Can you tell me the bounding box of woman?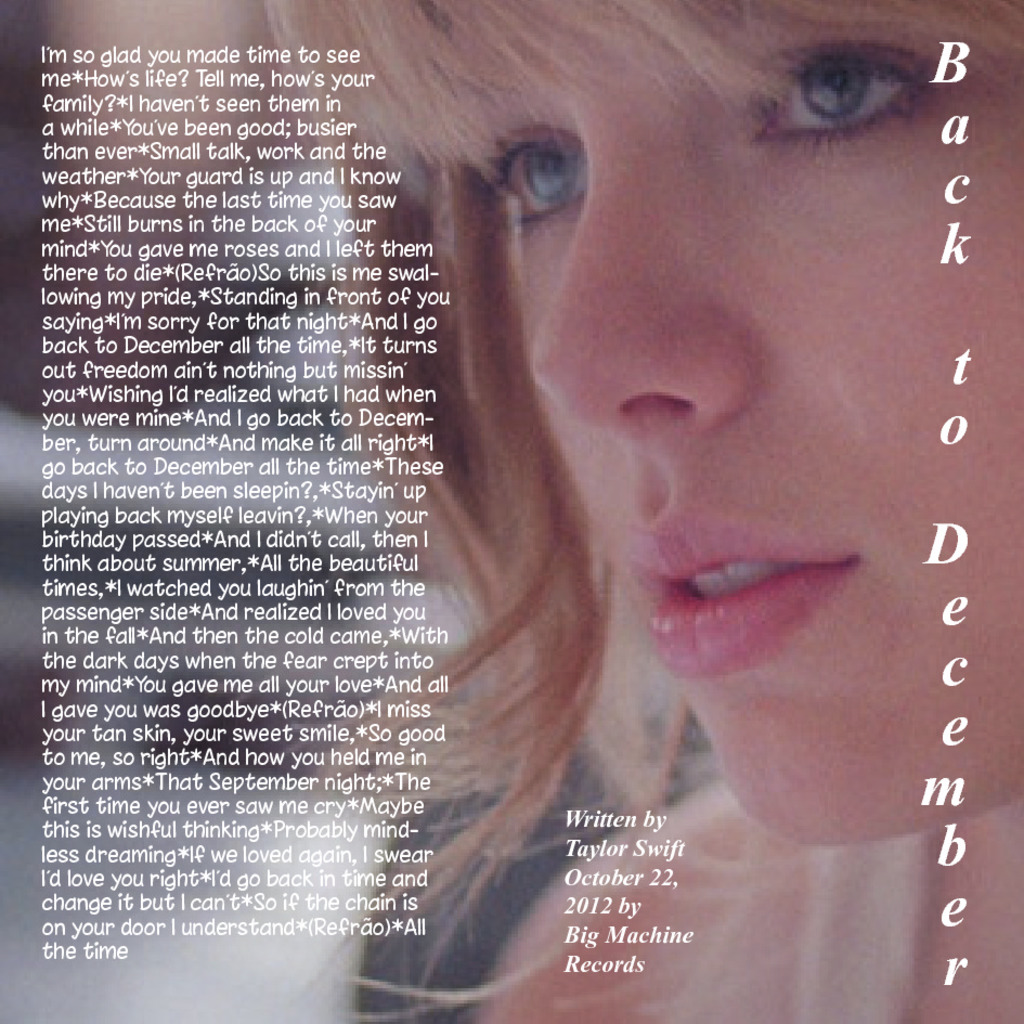
select_region(76, 10, 1001, 1016).
